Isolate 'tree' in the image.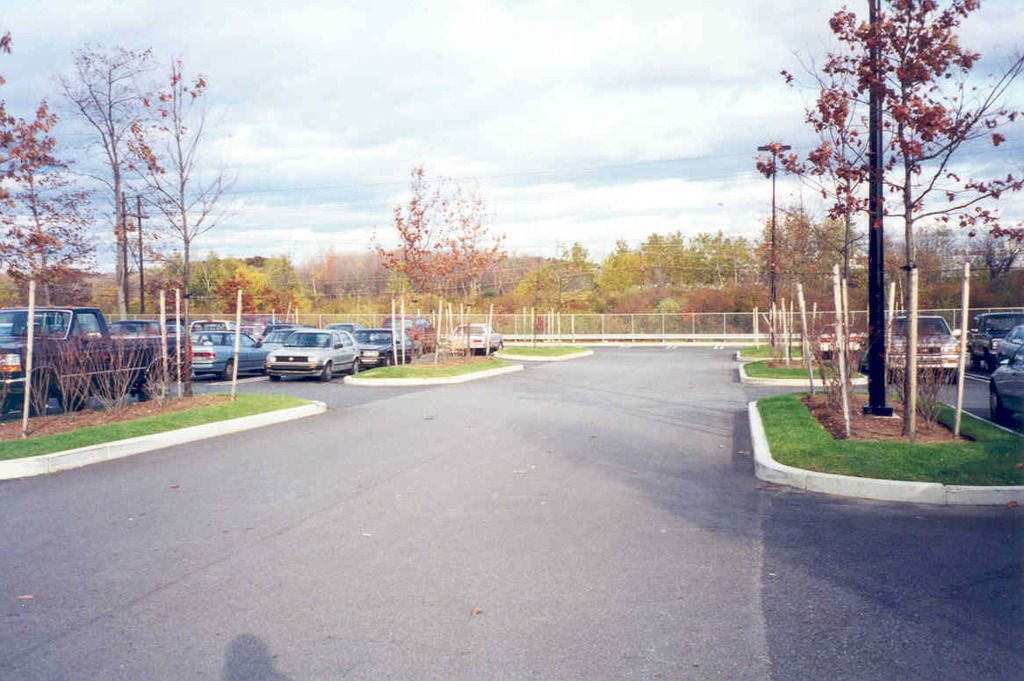
Isolated region: select_region(376, 172, 514, 321).
